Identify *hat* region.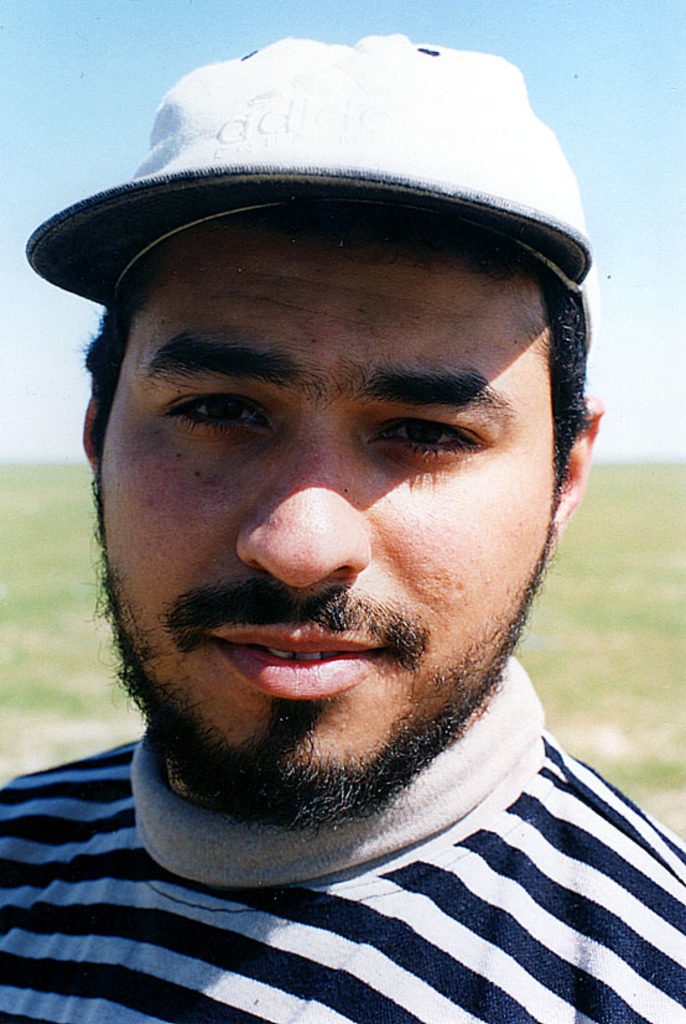
Region: [left=25, top=28, right=596, bottom=360].
